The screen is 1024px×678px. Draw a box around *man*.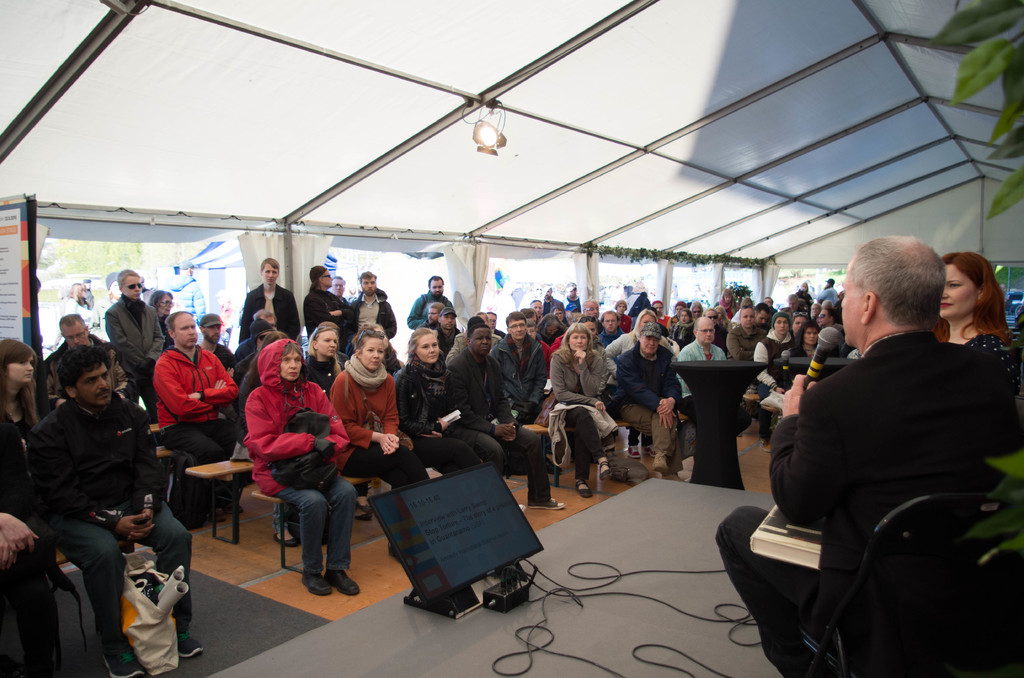
{"left": 815, "top": 277, "right": 840, "bottom": 305}.
